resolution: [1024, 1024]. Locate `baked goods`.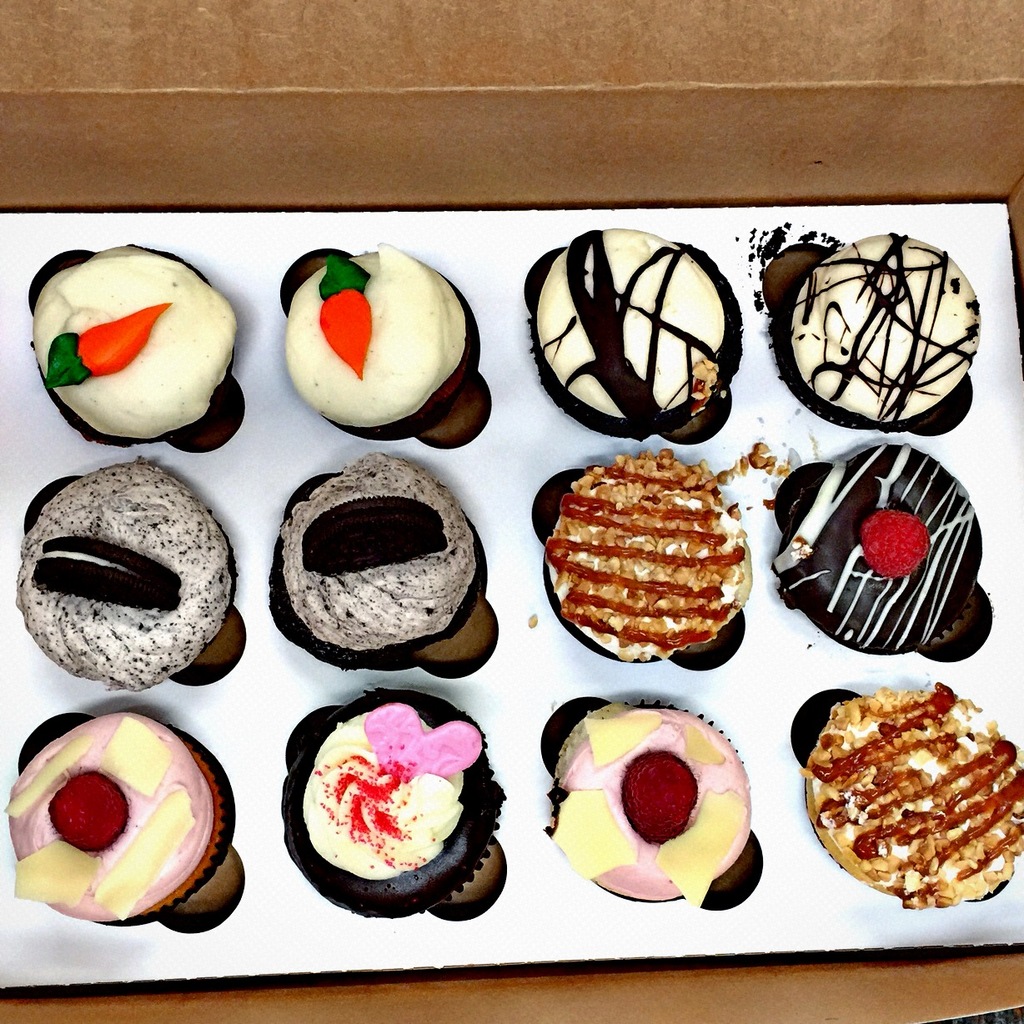
select_region(764, 440, 984, 653).
